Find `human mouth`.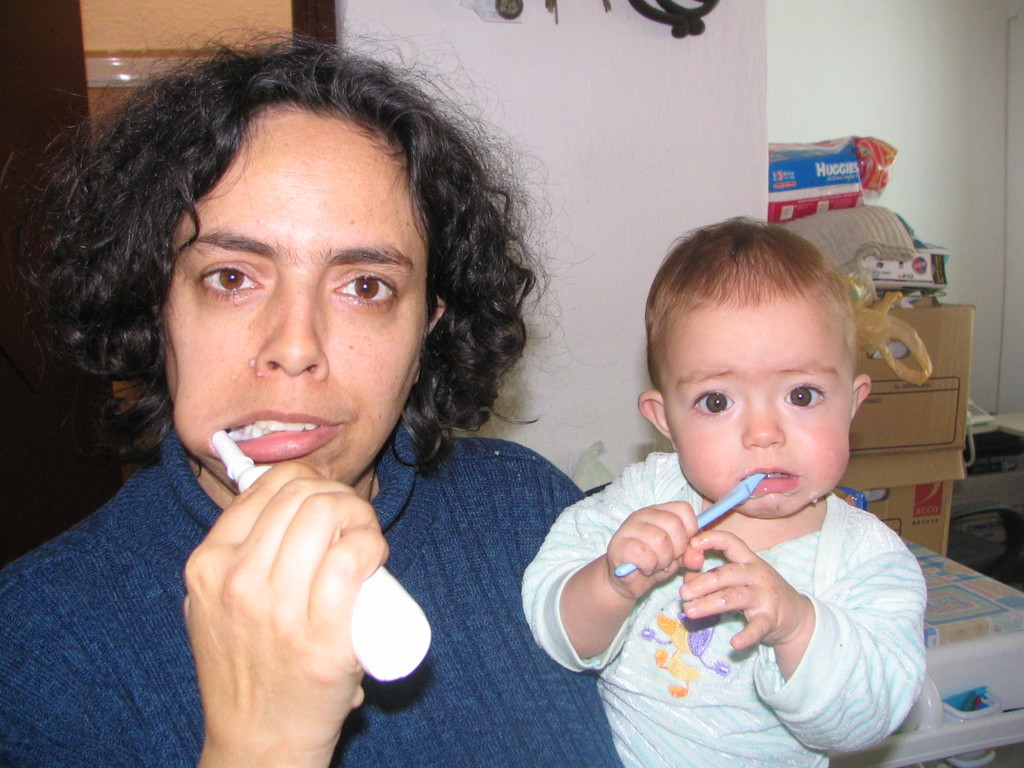
bbox(729, 461, 799, 492).
